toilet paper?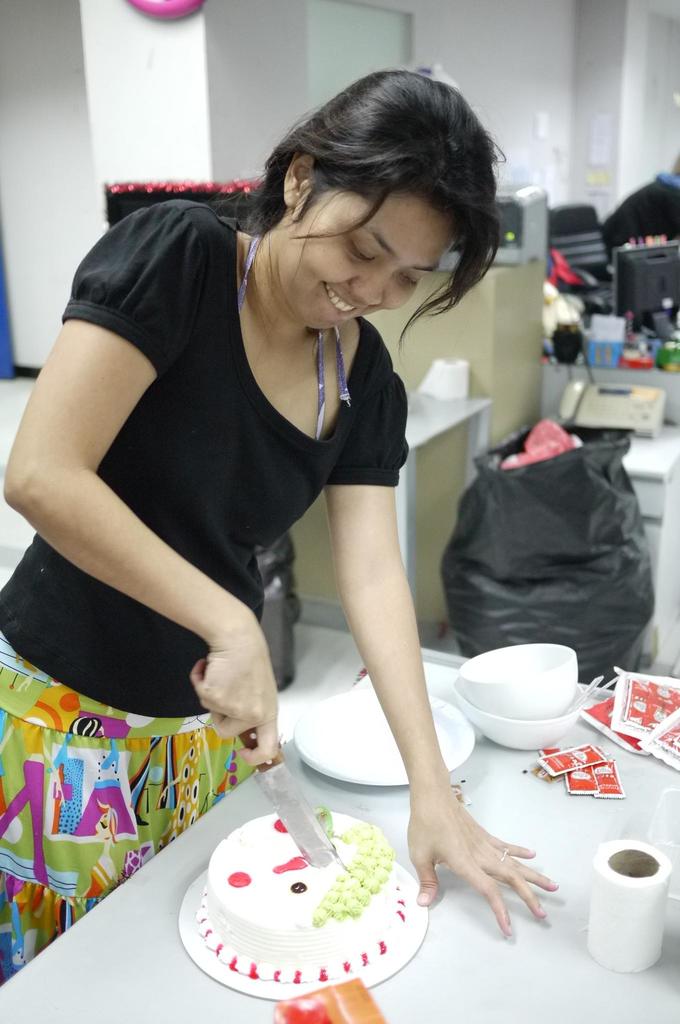
locate(581, 840, 668, 973)
